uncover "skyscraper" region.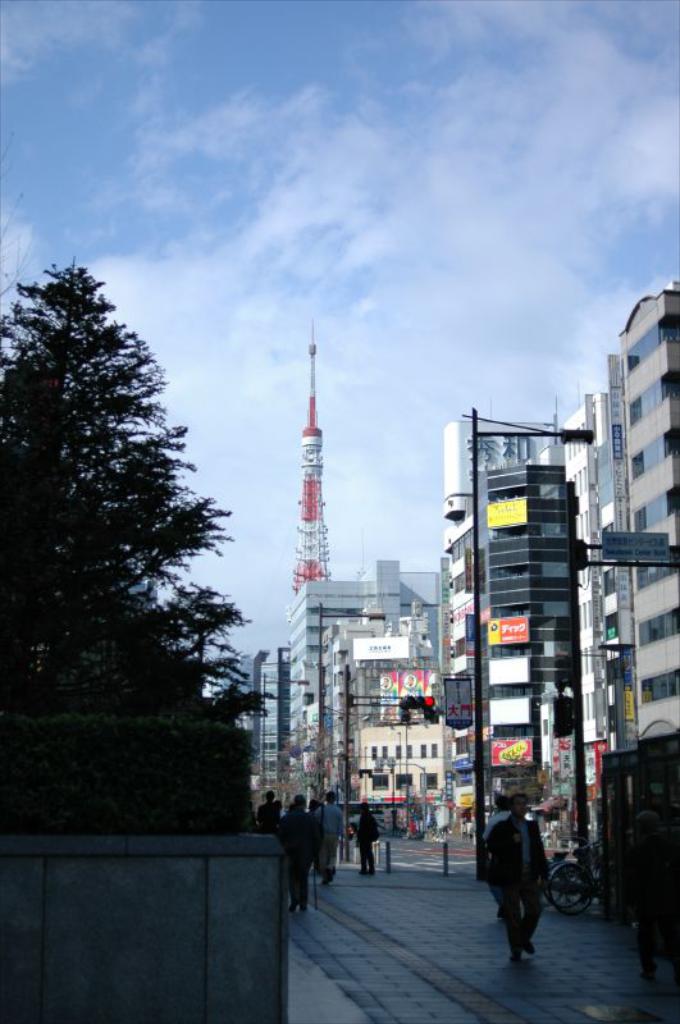
Uncovered: l=598, t=270, r=679, b=947.
